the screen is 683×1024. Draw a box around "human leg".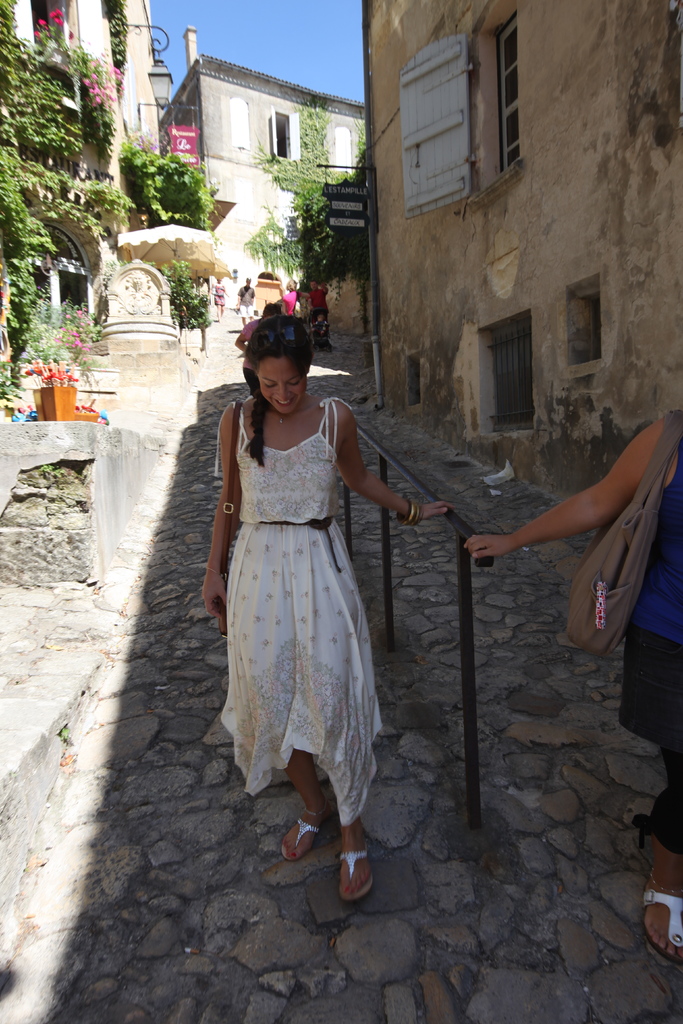
<box>226,541,302,858</box>.
